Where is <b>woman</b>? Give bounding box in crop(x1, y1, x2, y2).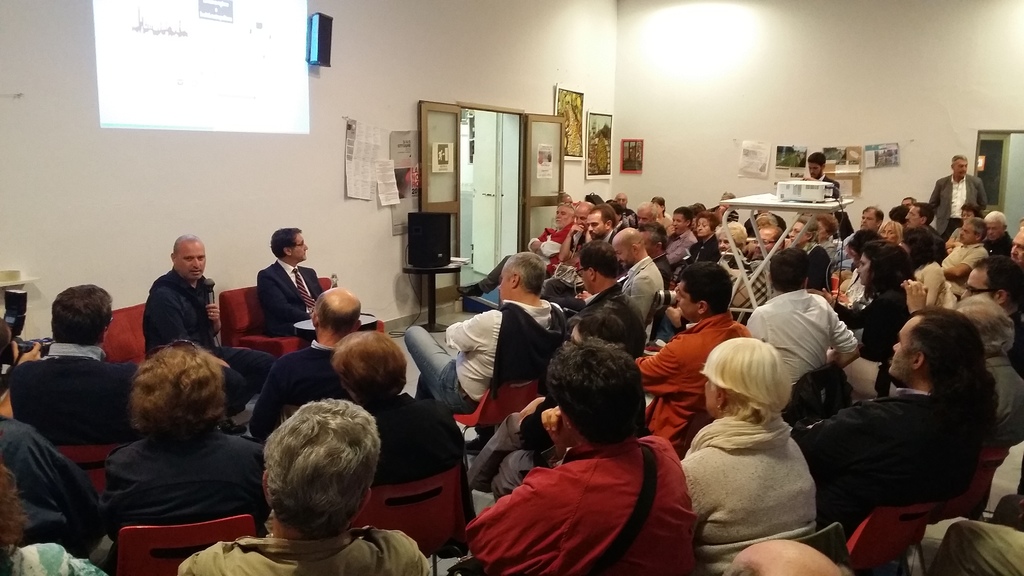
crop(104, 335, 277, 568).
